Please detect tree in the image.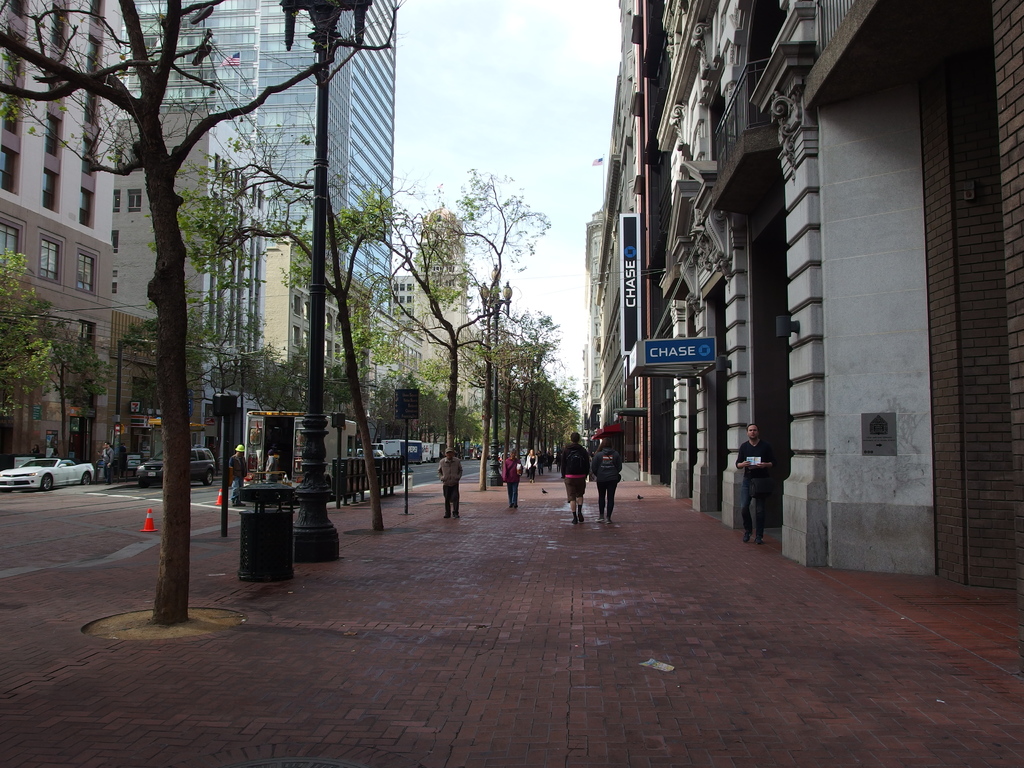
bbox=(0, 234, 79, 438).
